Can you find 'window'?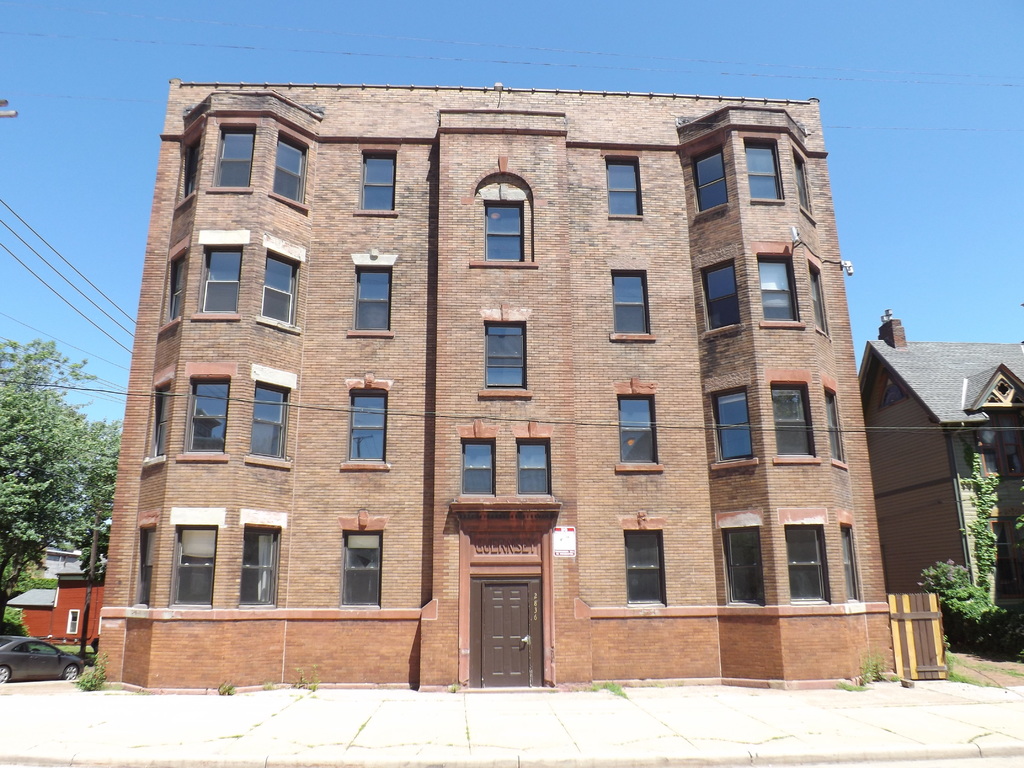
Yes, bounding box: (481, 328, 518, 387).
